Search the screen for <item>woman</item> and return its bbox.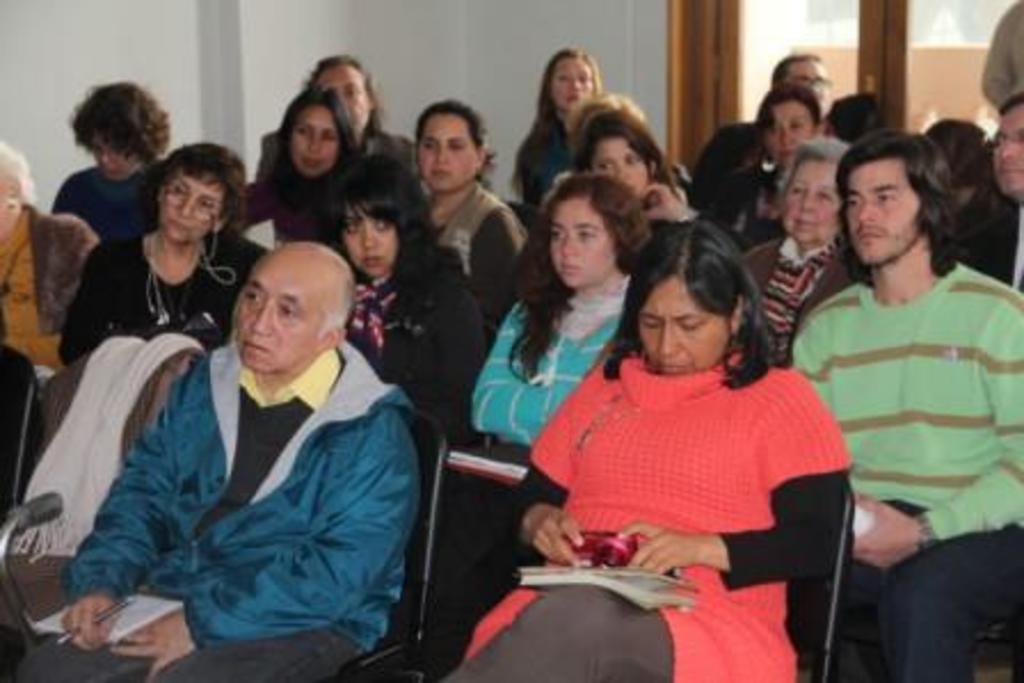
Found: {"x1": 400, "y1": 89, "x2": 526, "y2": 320}.
